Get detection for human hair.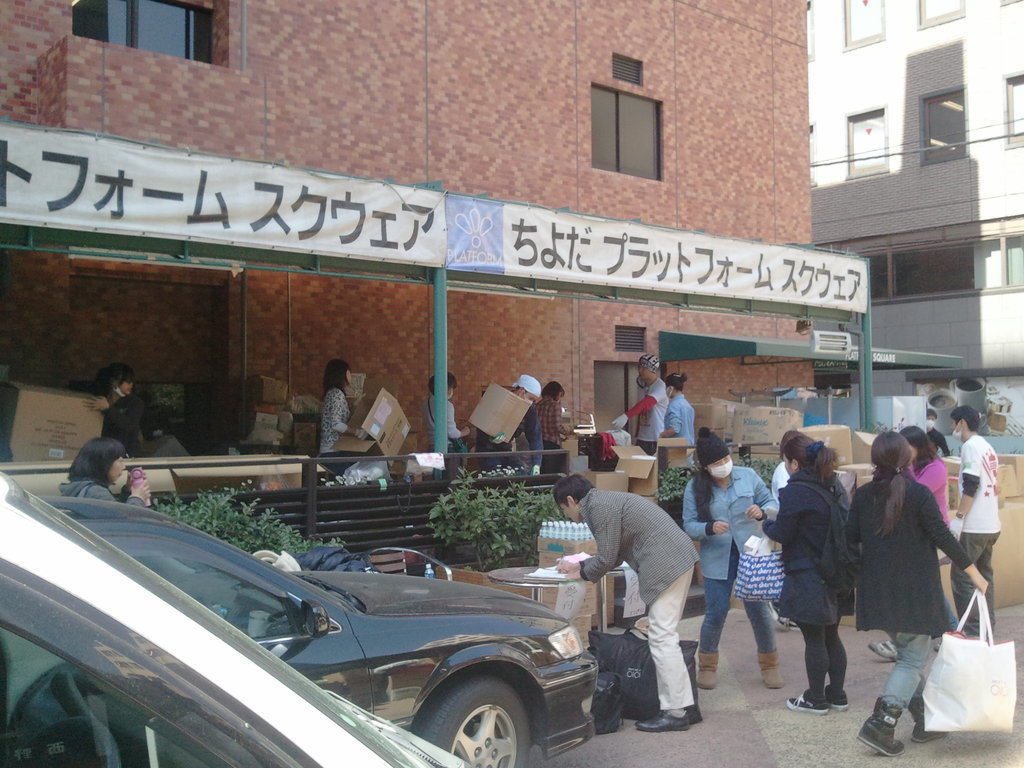
Detection: [928,411,939,419].
